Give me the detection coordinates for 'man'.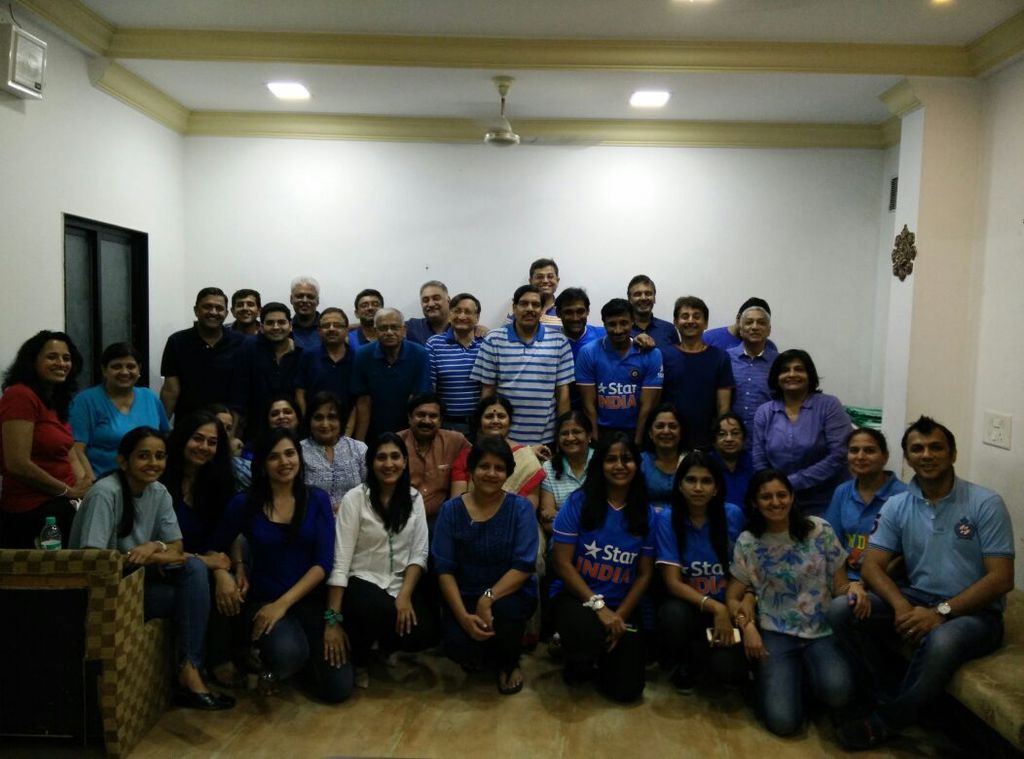
[left=157, top=283, right=244, bottom=451].
